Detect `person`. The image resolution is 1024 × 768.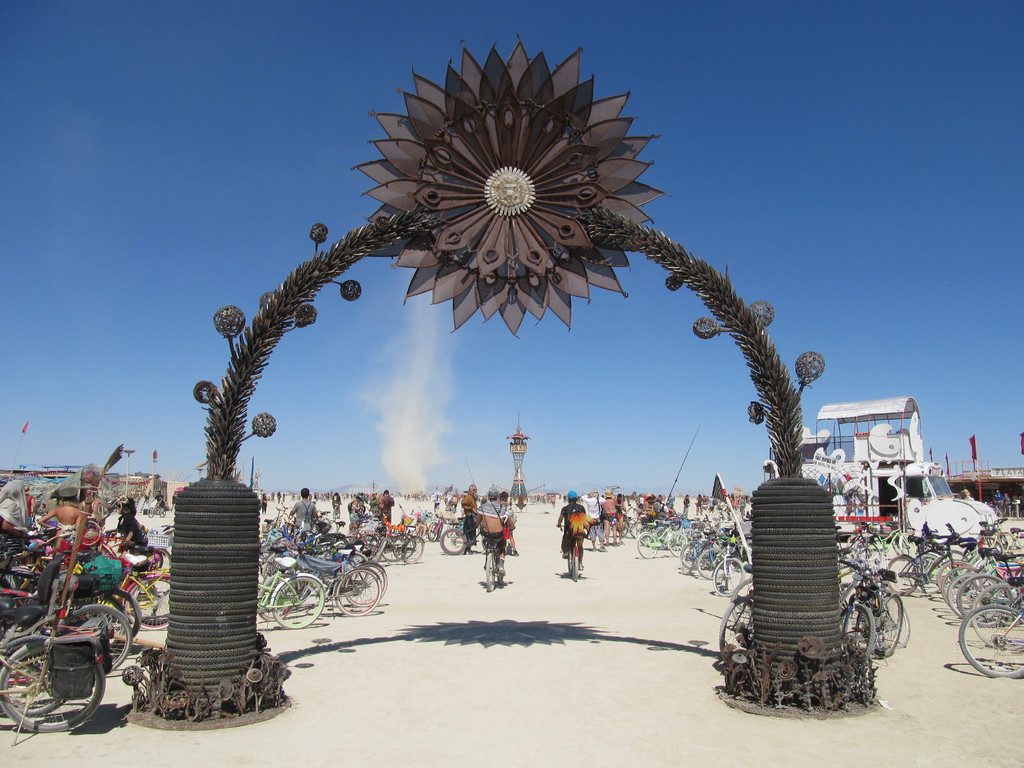
(349,492,371,541).
